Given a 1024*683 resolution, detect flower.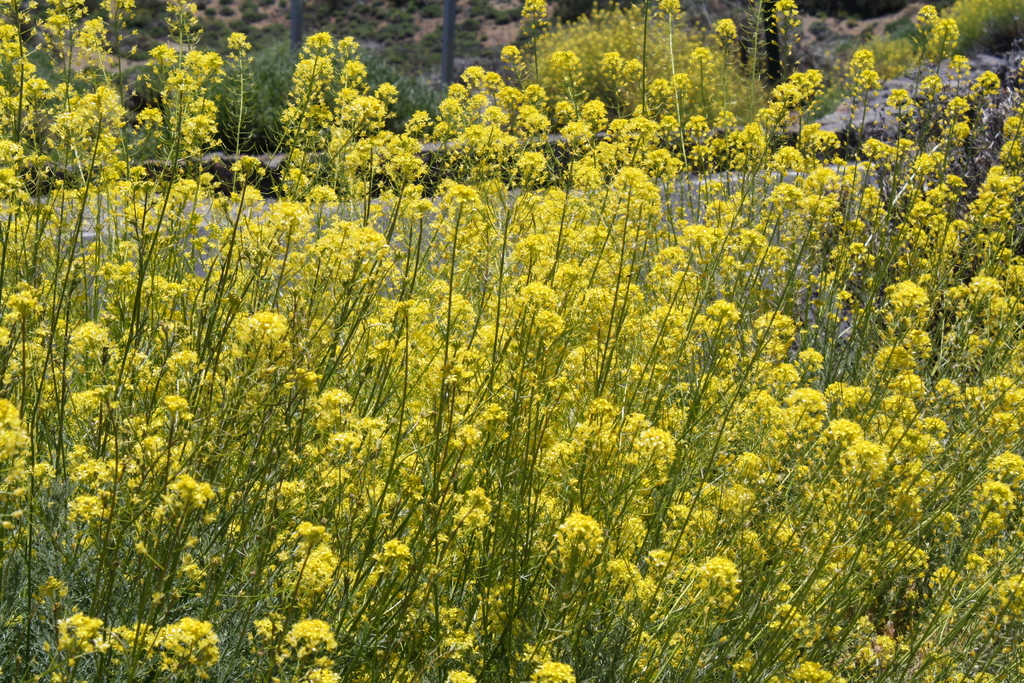
[x1=280, y1=590, x2=338, y2=642].
